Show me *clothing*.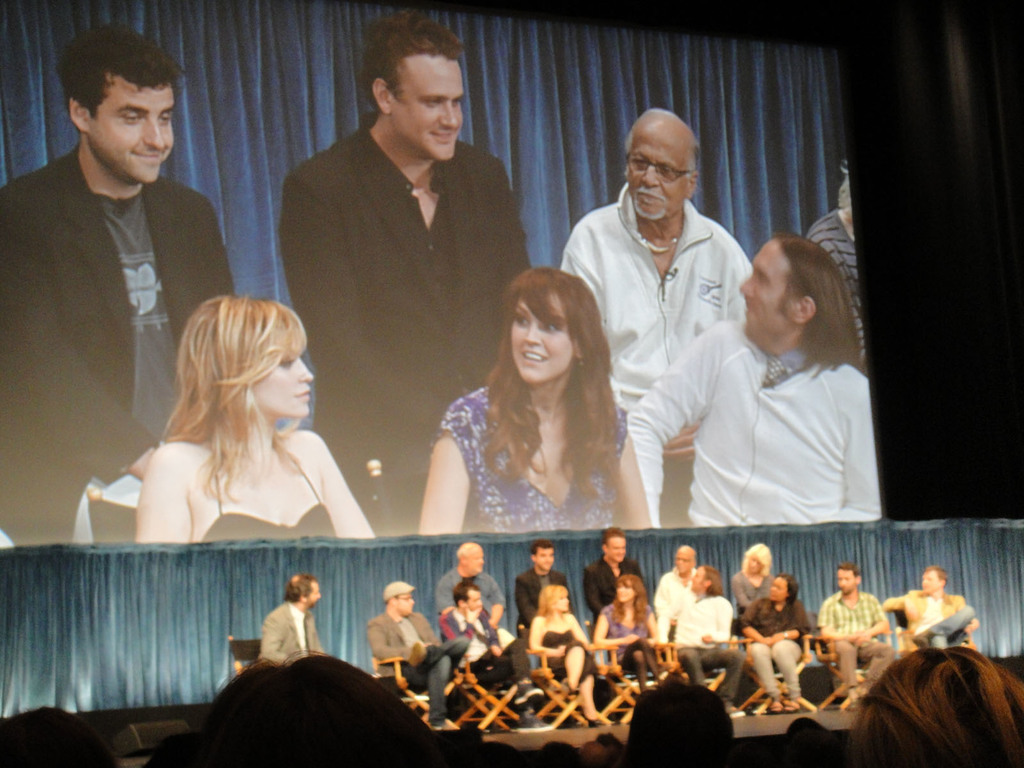
*clothing* is here: {"x1": 804, "y1": 204, "x2": 872, "y2": 368}.
